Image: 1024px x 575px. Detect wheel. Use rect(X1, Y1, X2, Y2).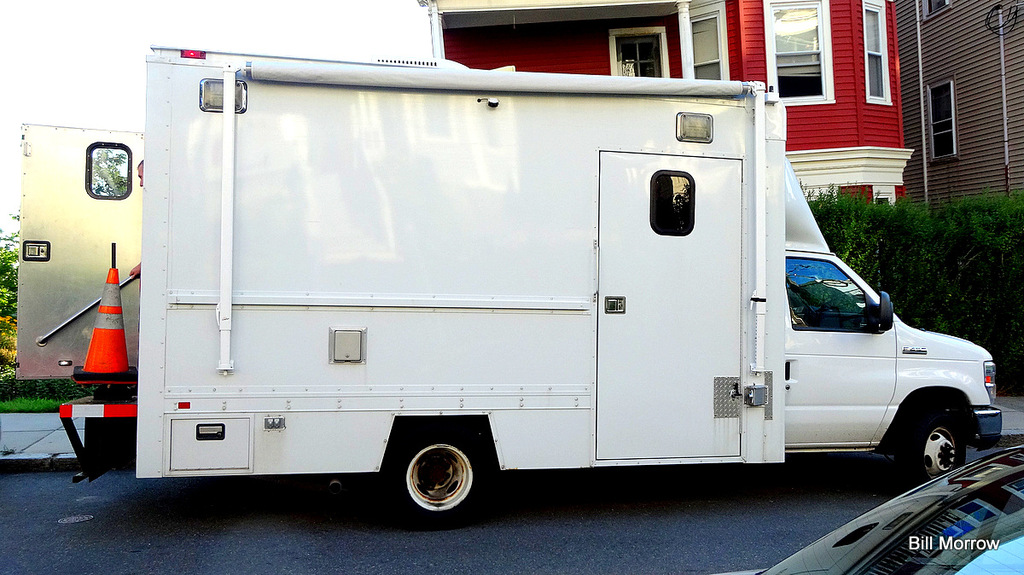
rect(888, 401, 967, 488).
